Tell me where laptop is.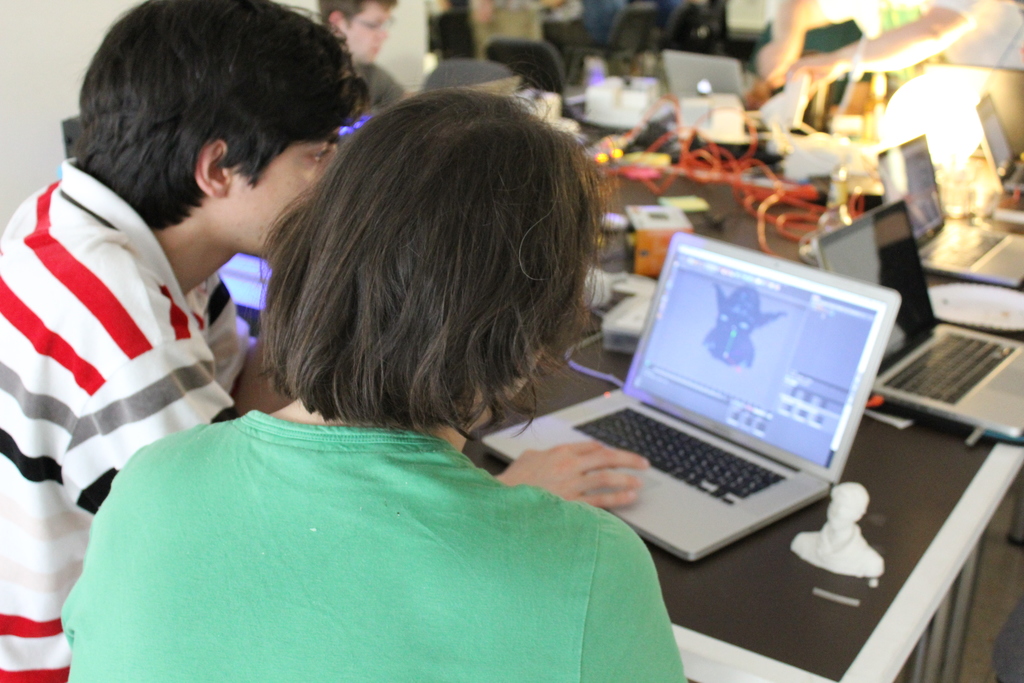
laptop is at l=812, t=201, r=1023, b=441.
